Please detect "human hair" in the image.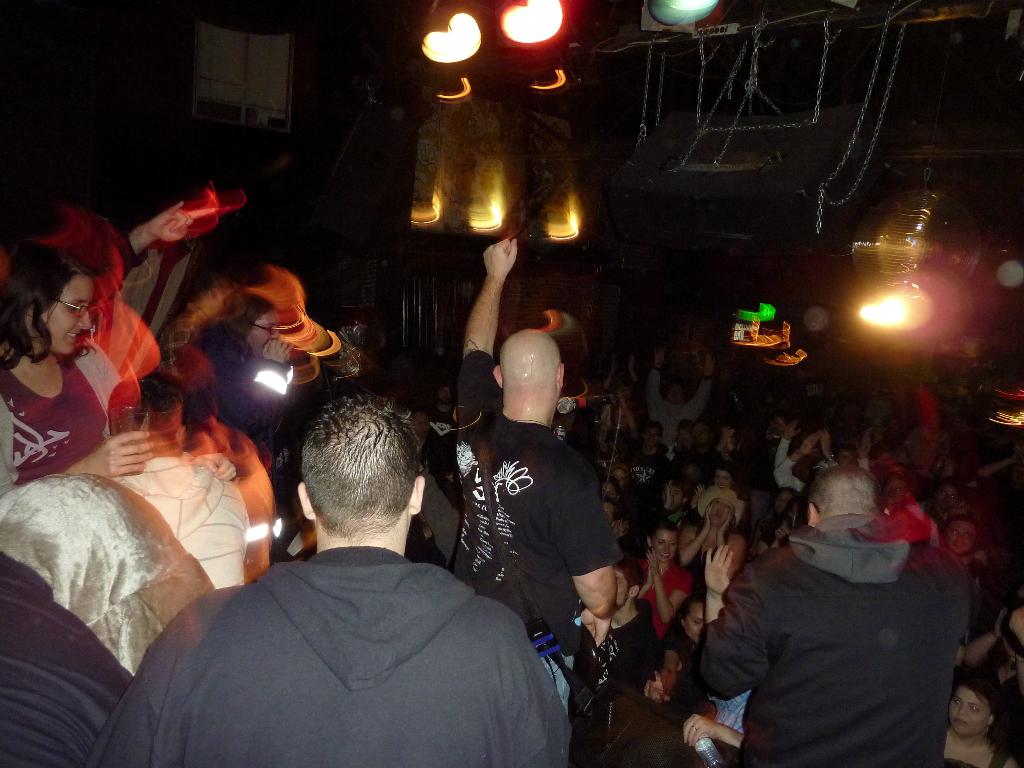
select_region(647, 516, 678, 548).
